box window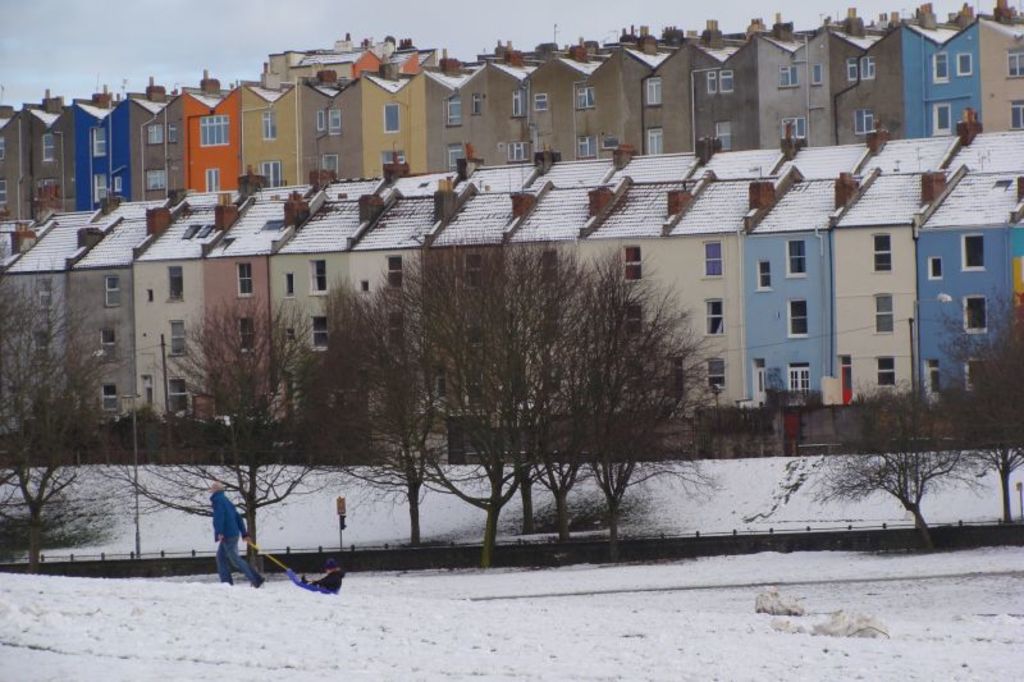
detection(790, 365, 809, 398)
